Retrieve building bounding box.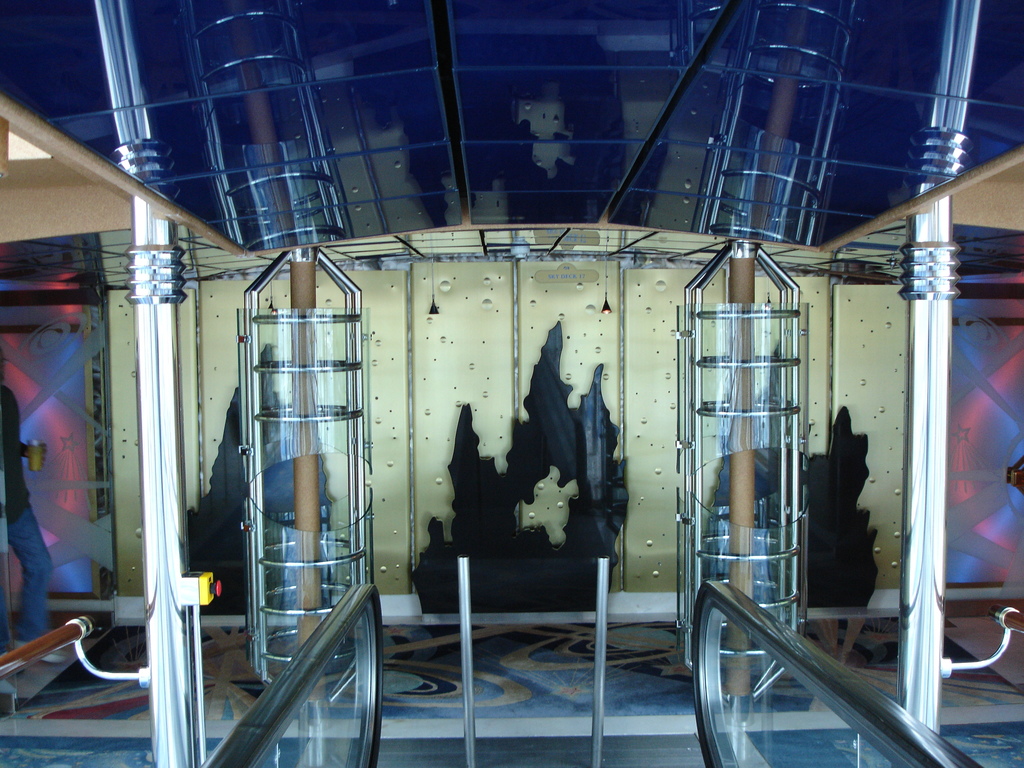
Bounding box: bbox=[0, 0, 1023, 767].
